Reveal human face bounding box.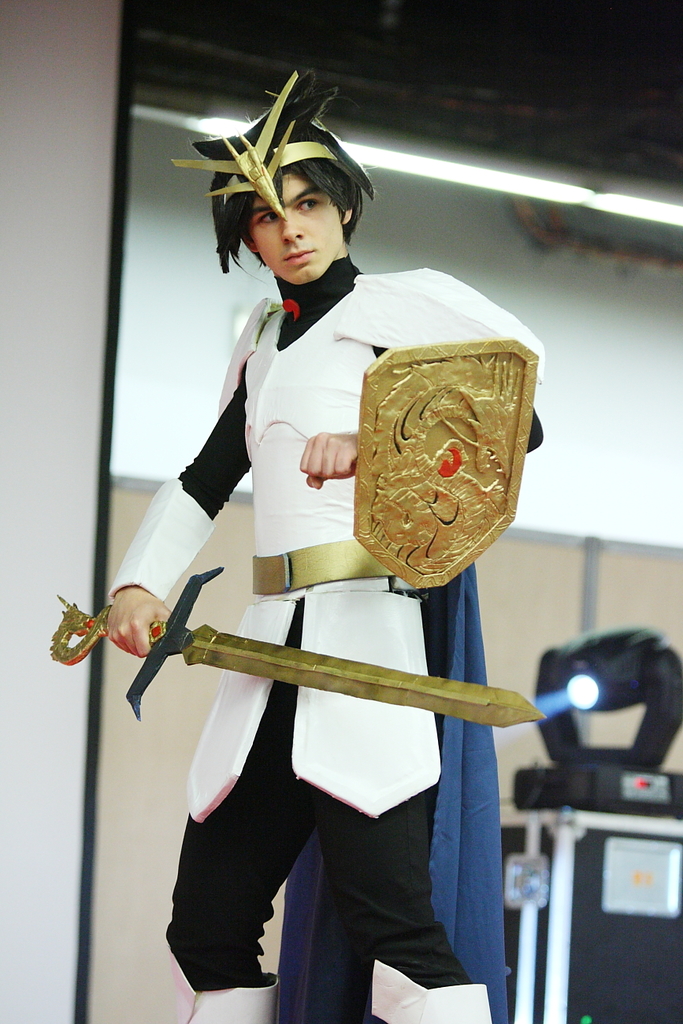
Revealed: [252, 174, 339, 287].
